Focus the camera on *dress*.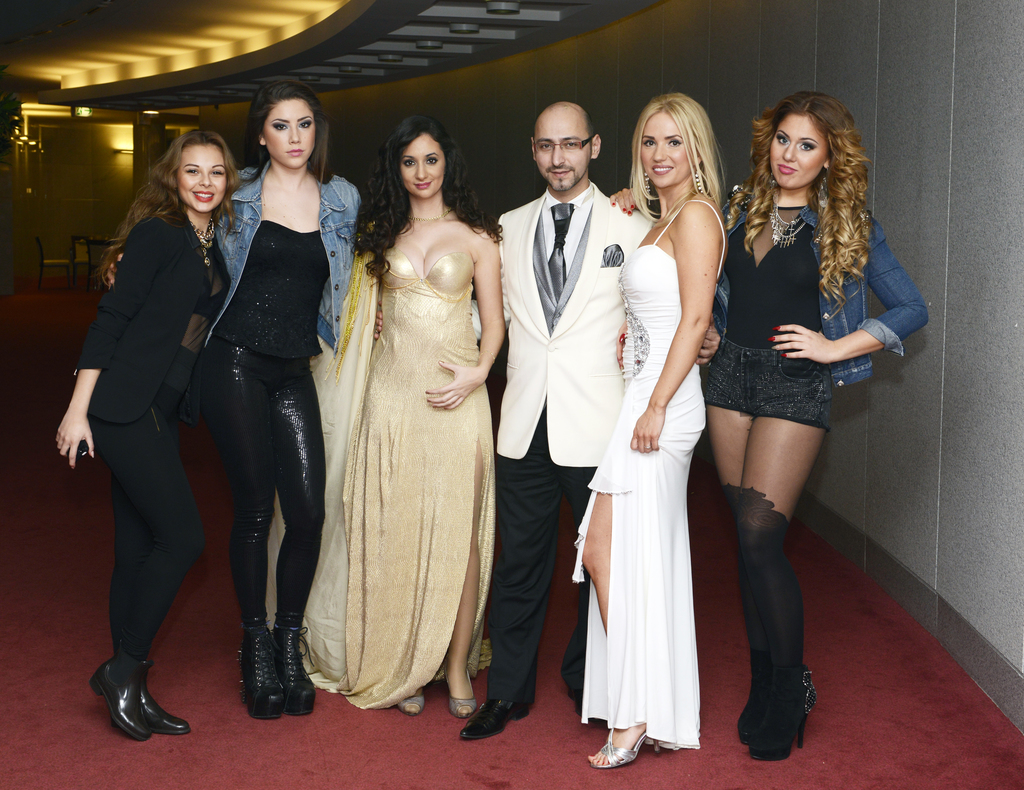
Focus region: {"x1": 572, "y1": 199, "x2": 724, "y2": 747}.
